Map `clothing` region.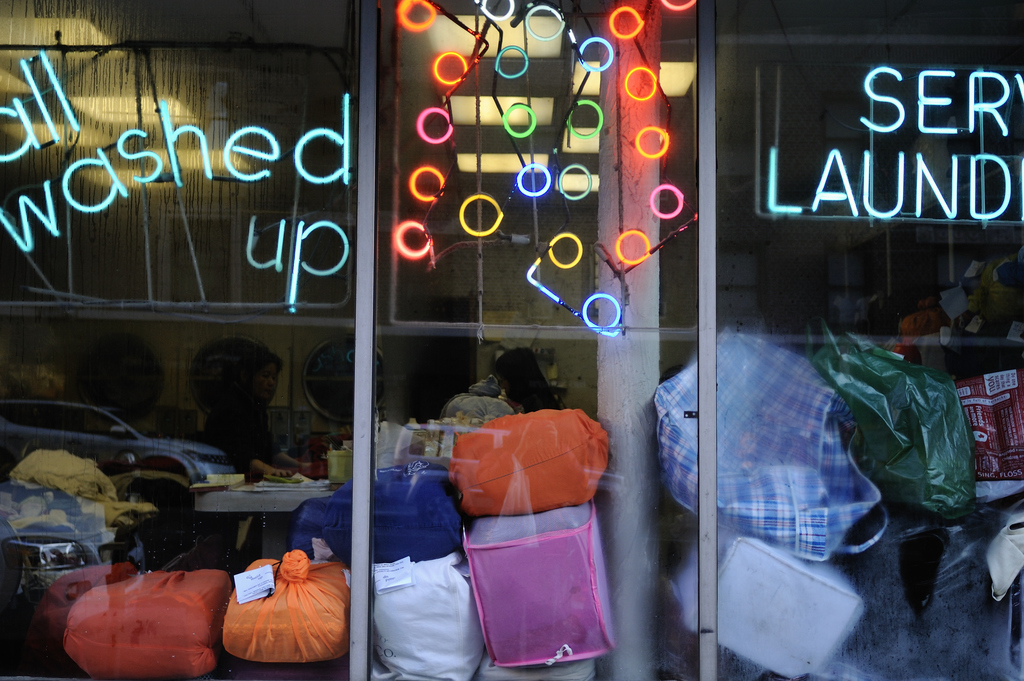
Mapped to locate(192, 392, 284, 560).
